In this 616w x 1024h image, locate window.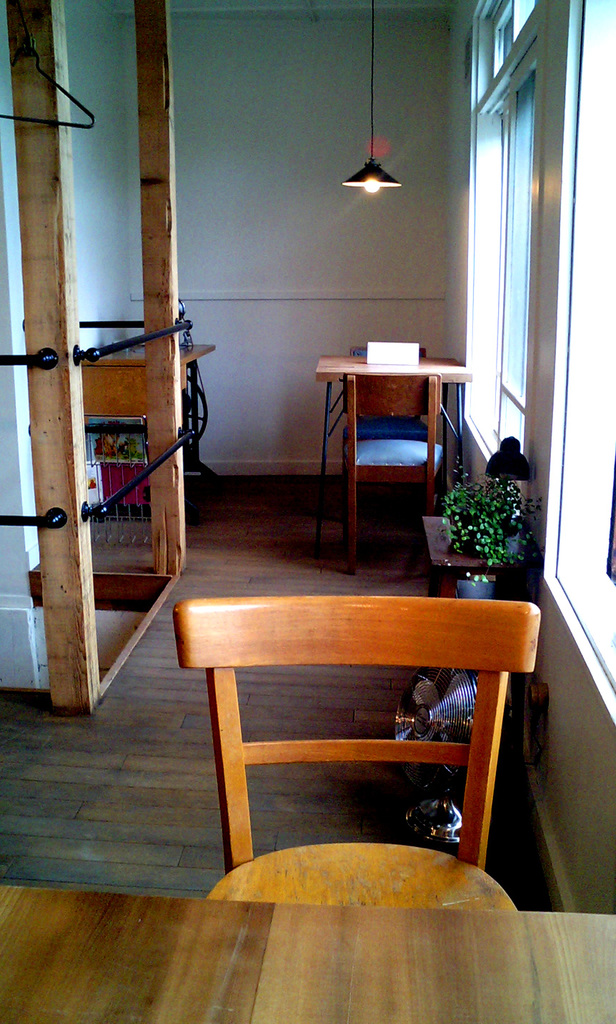
Bounding box: 478/49/545/475.
